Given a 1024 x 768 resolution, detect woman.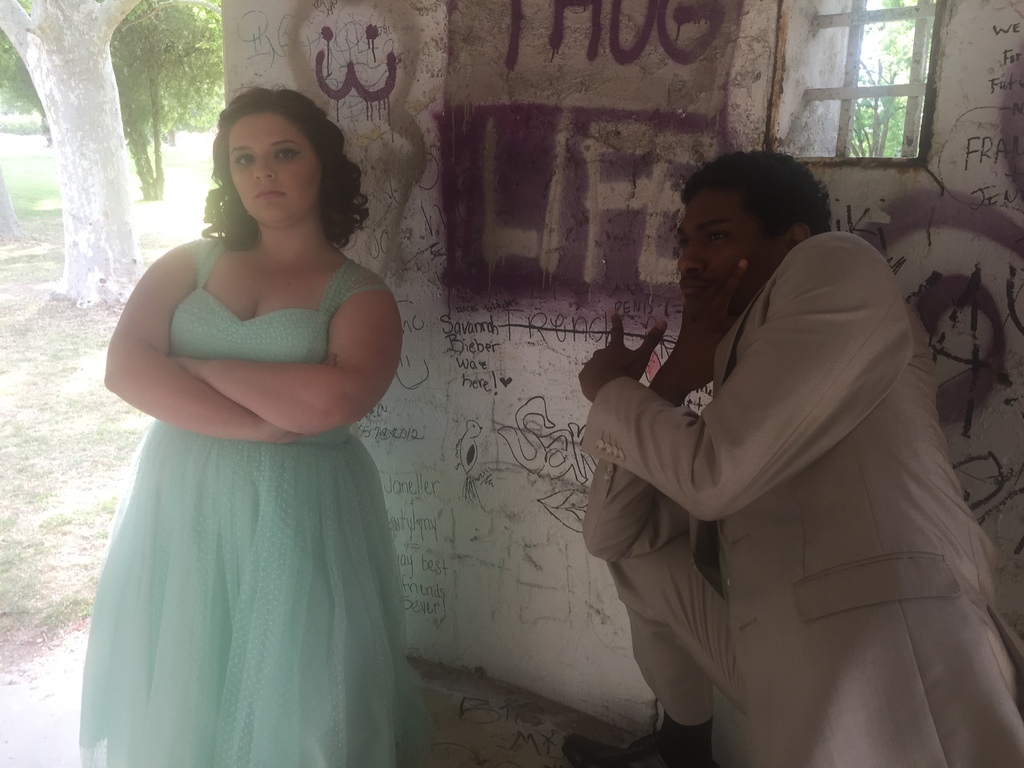
crop(69, 76, 438, 759).
